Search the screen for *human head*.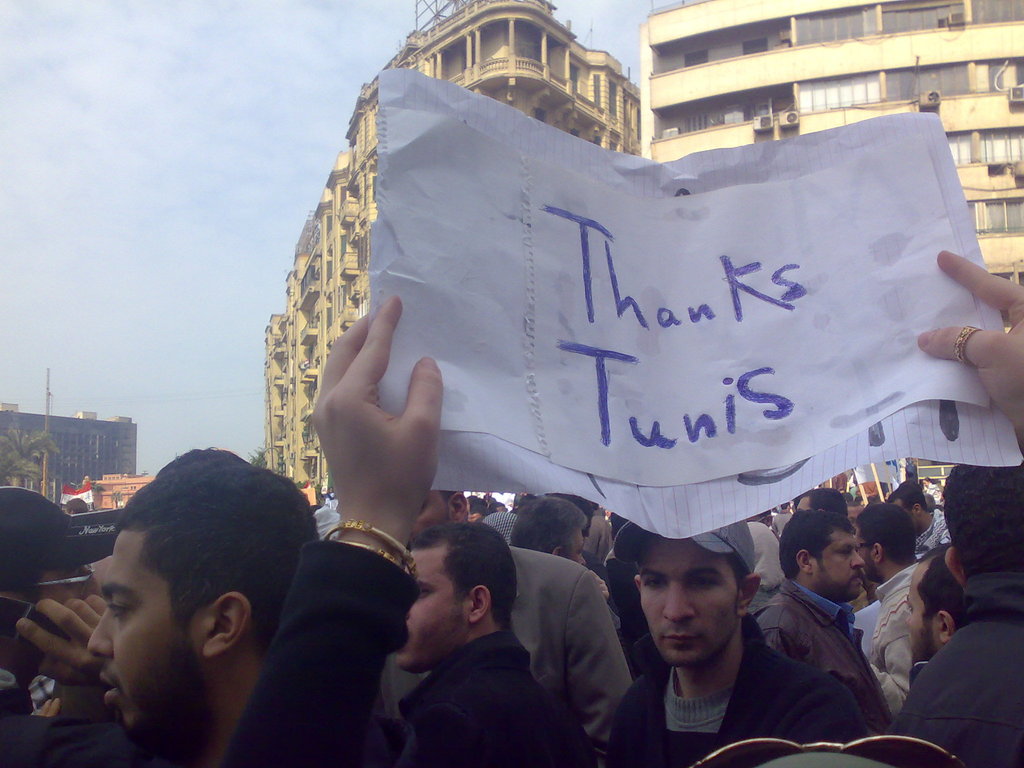
Found at <box>60,452,312,706</box>.
